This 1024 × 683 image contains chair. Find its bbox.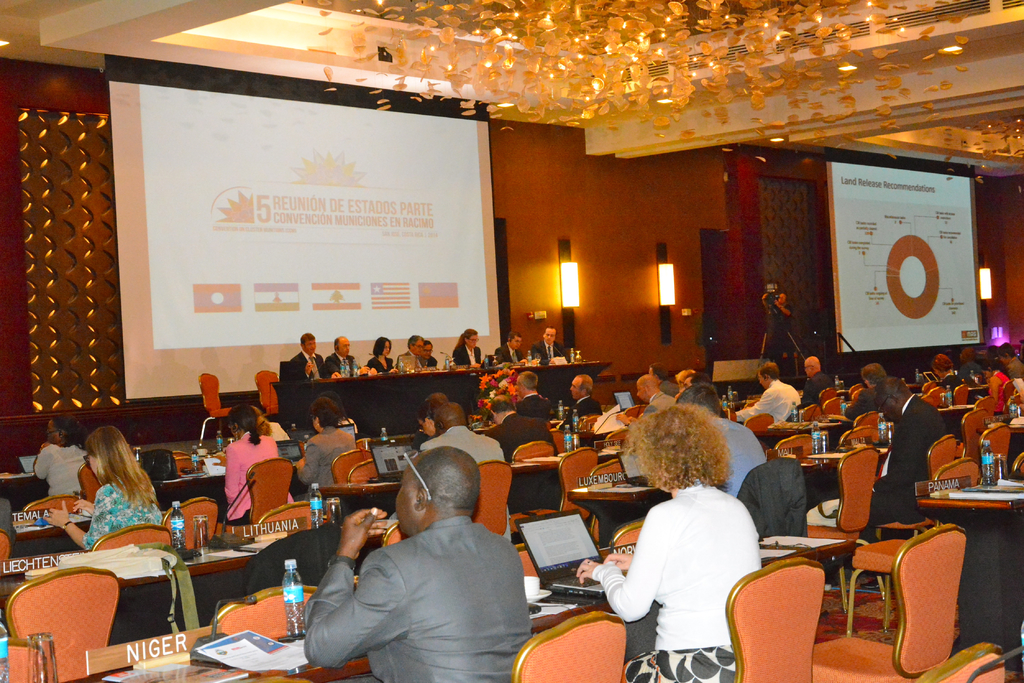
bbox=[979, 421, 1009, 458].
